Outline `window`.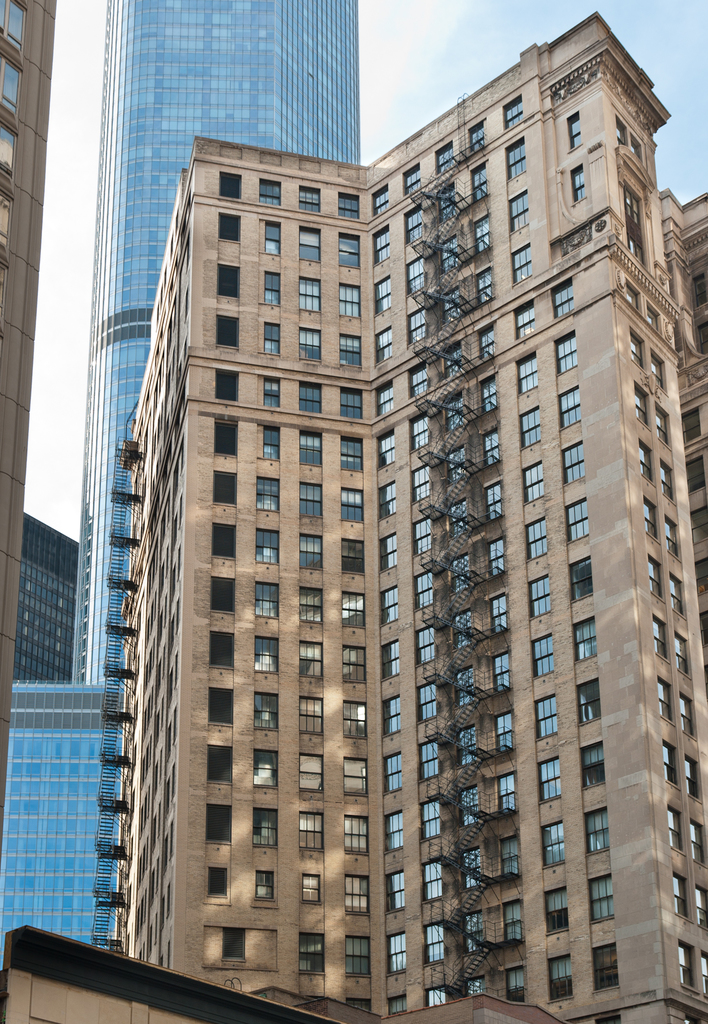
Outline: 629, 330, 639, 364.
